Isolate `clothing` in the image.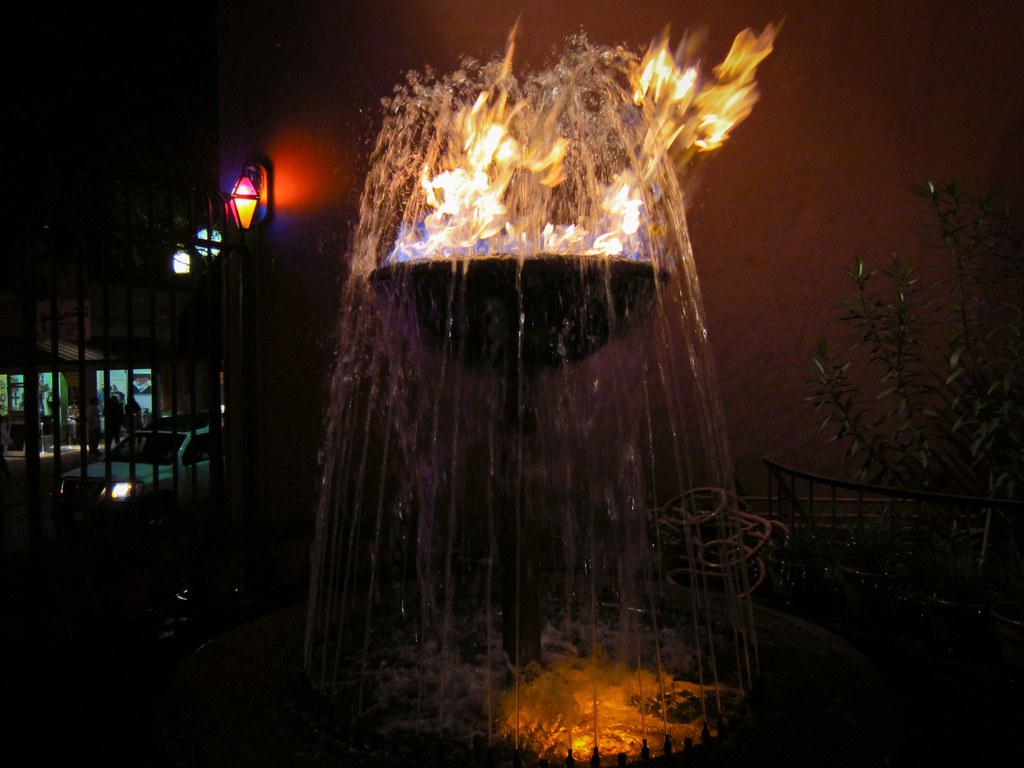
Isolated region: box(133, 397, 147, 445).
